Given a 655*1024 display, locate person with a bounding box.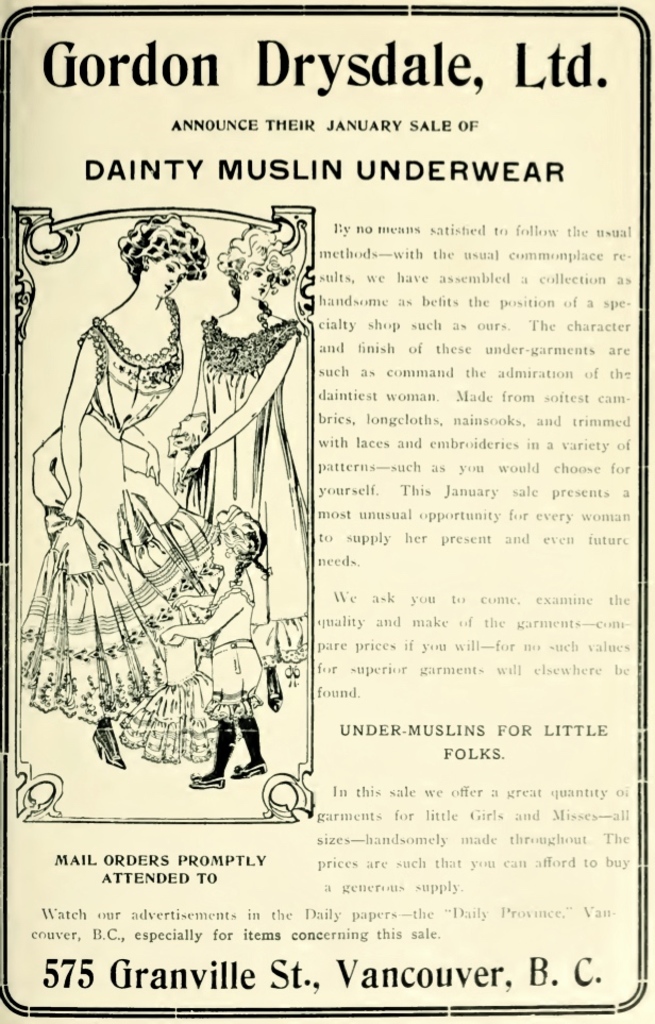
Located: [164,225,308,715].
